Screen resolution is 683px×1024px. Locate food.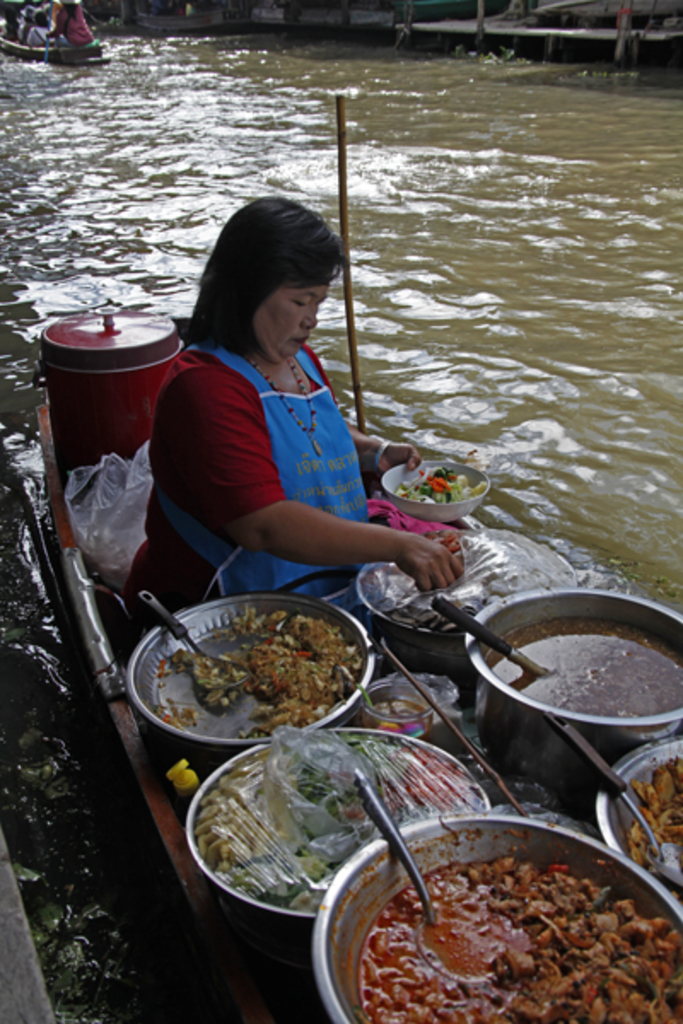
region(155, 645, 207, 683).
